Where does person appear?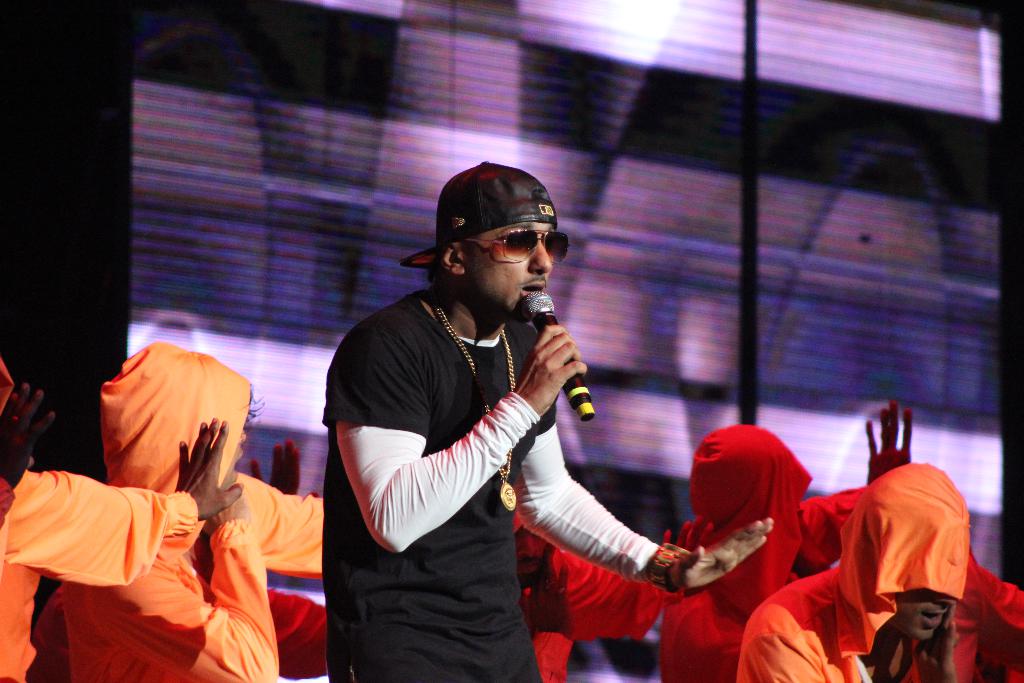
Appears at (left=735, top=458, right=1023, bottom=682).
